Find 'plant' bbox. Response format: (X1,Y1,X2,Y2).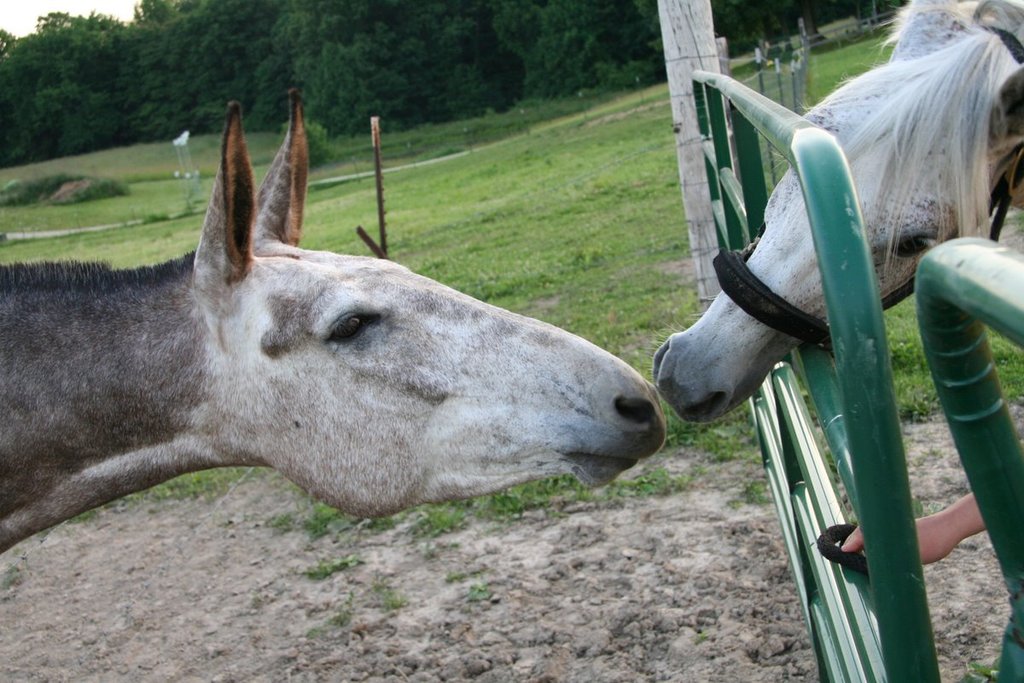
(602,470,698,498).
